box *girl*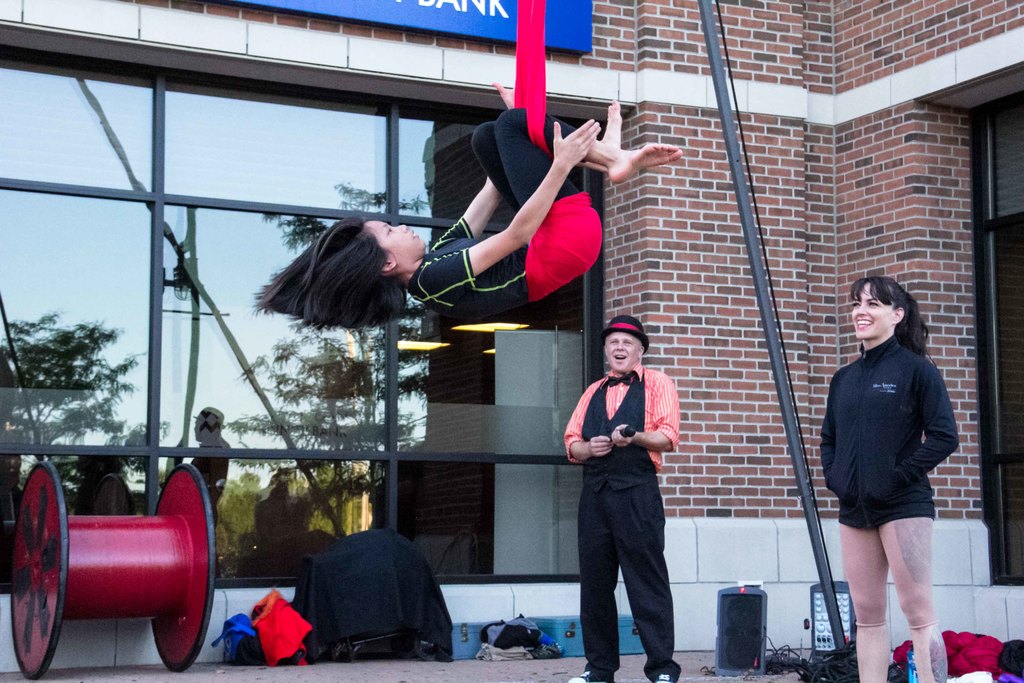
select_region(817, 279, 959, 682)
